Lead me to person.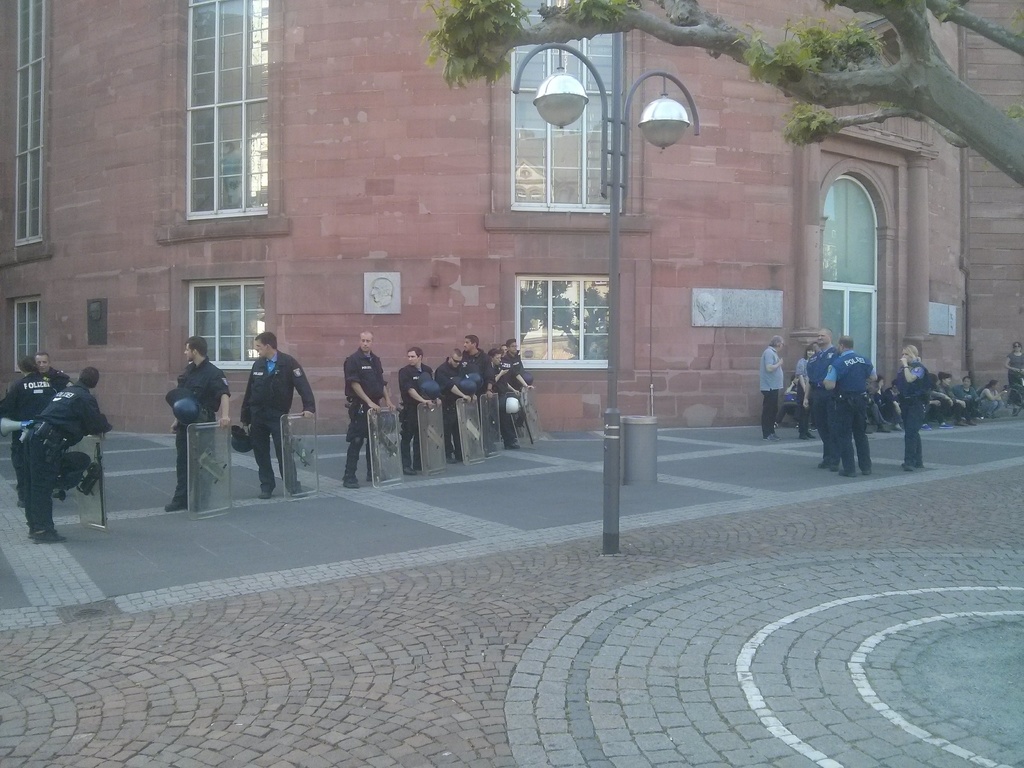
Lead to box(982, 377, 1004, 423).
